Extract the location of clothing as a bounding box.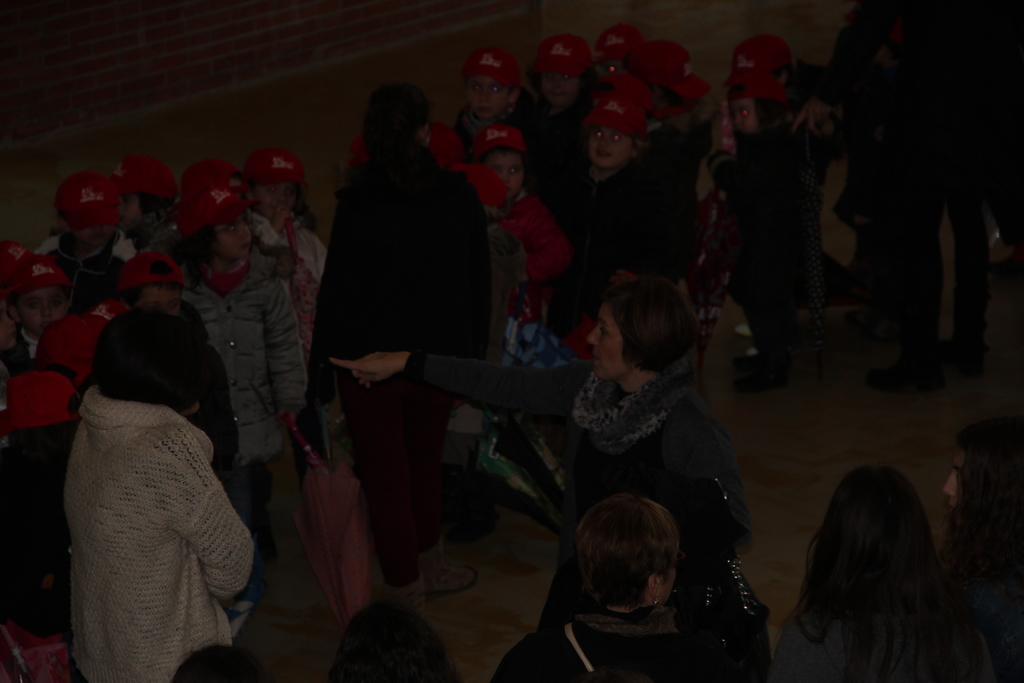
bbox(310, 175, 495, 566).
